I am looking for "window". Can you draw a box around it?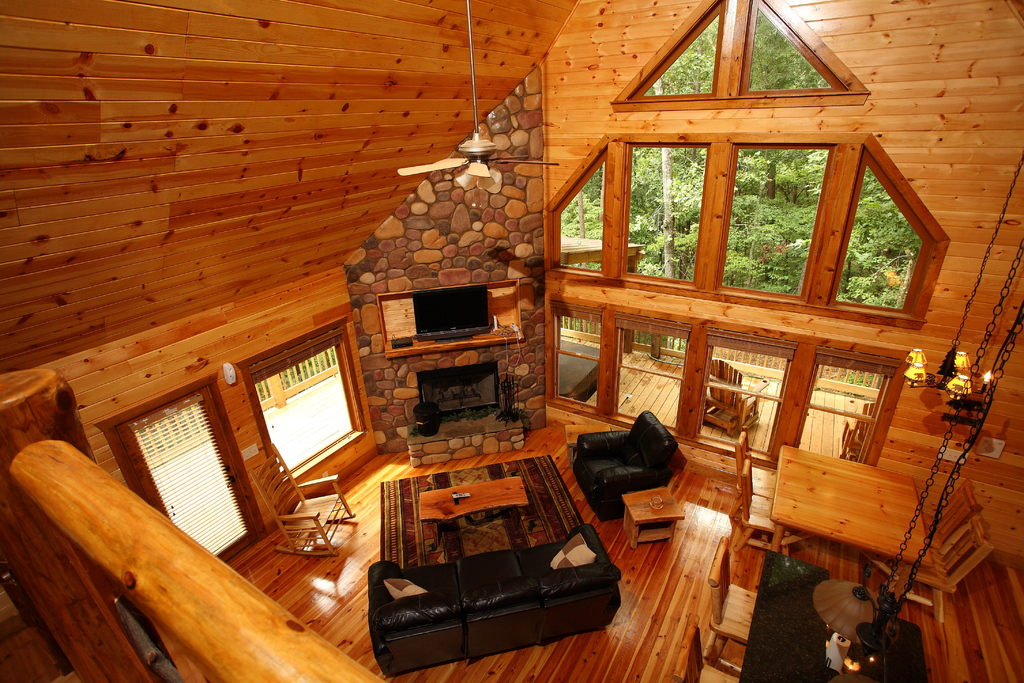
Sure, the bounding box is left=556, top=305, right=607, bottom=407.
